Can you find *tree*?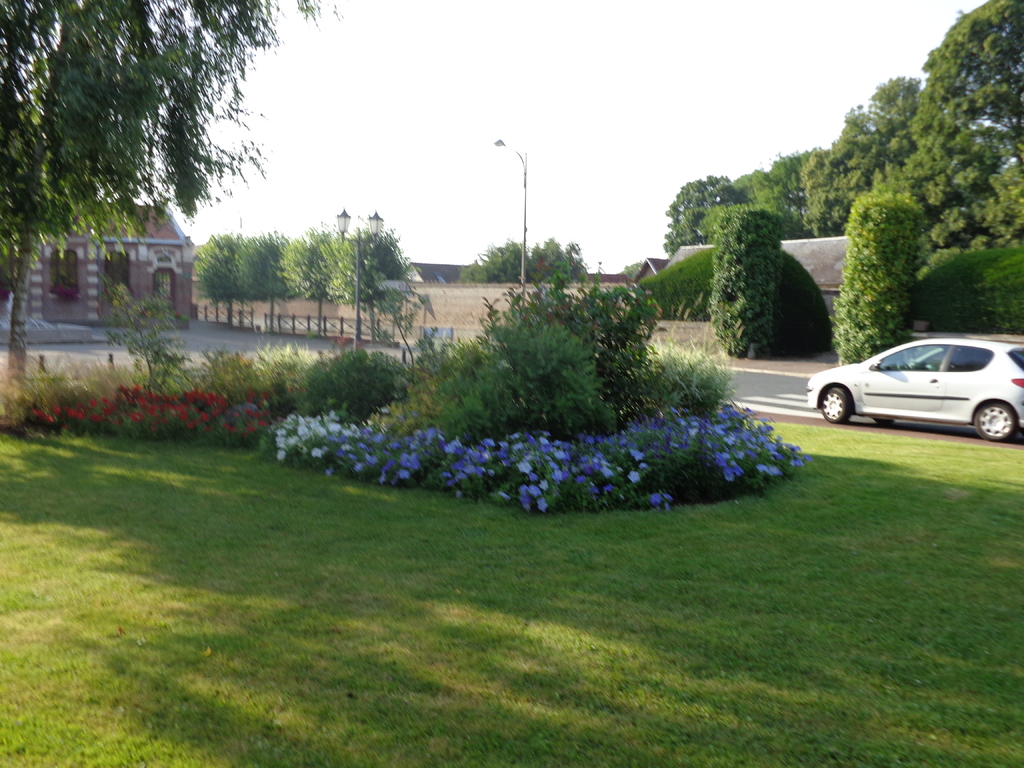
Yes, bounding box: [876,130,1023,239].
